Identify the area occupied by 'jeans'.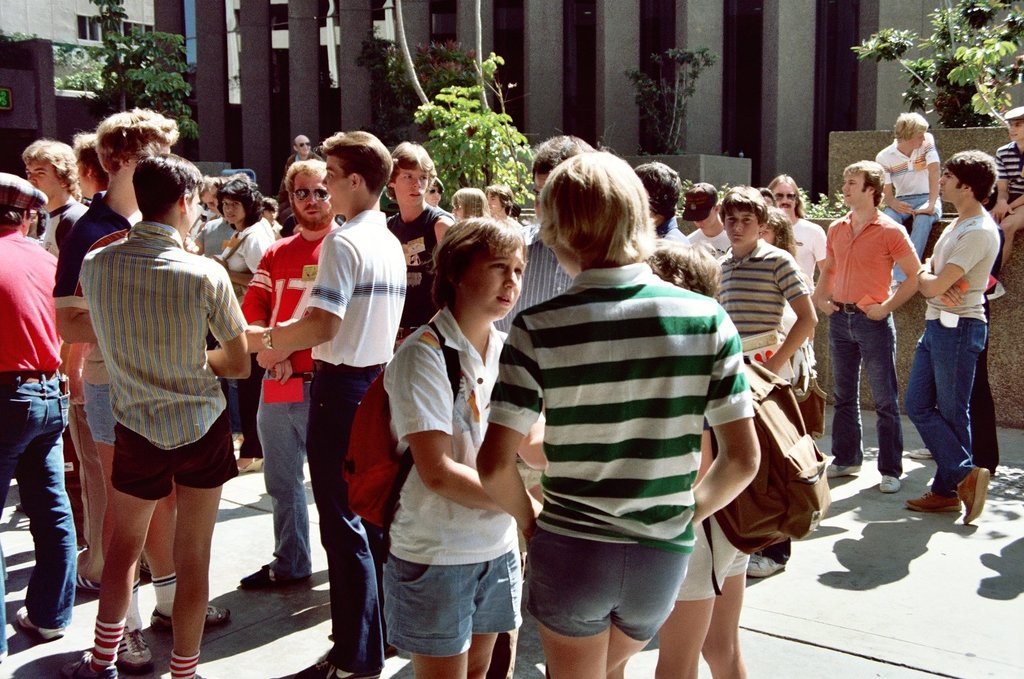
Area: x1=0, y1=376, x2=72, y2=632.
